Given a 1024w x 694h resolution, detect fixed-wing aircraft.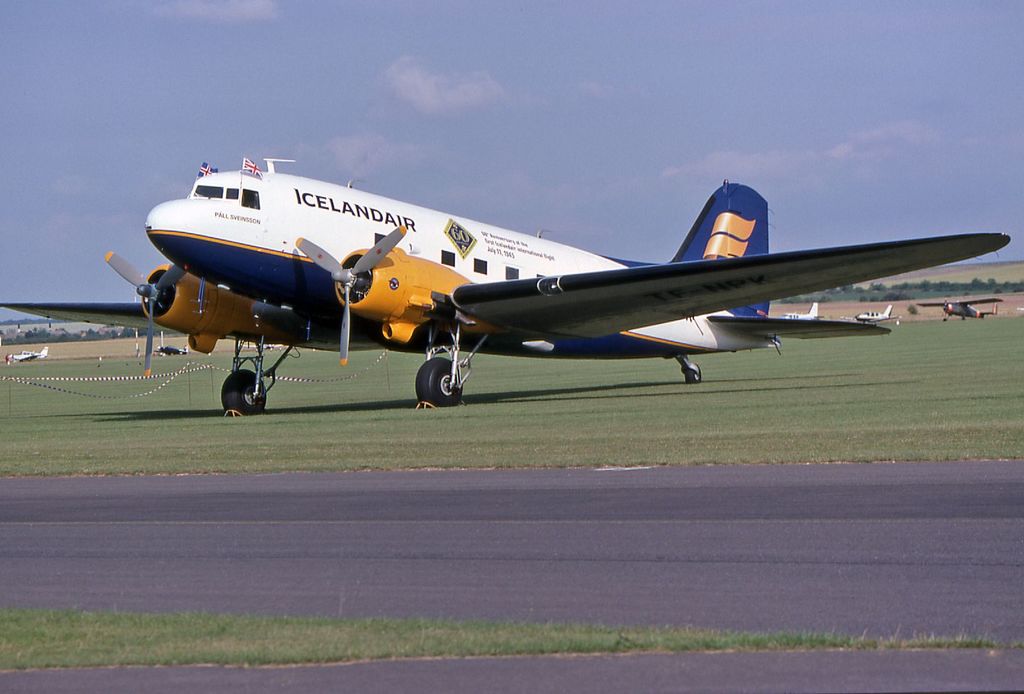
(786,299,821,323).
